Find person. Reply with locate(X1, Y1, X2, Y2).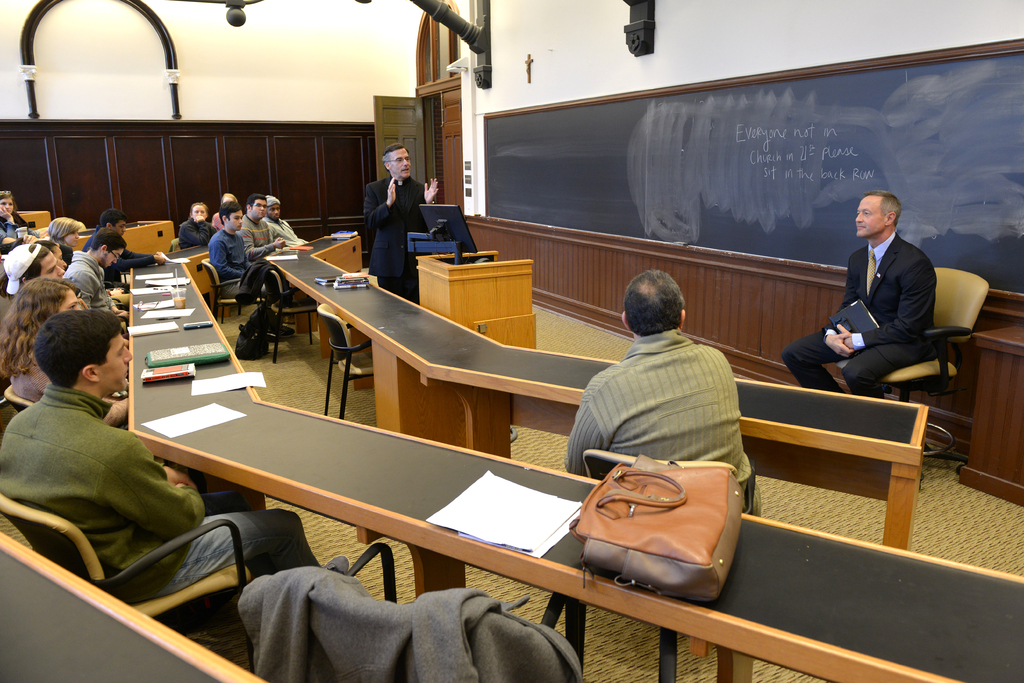
locate(63, 227, 124, 311).
